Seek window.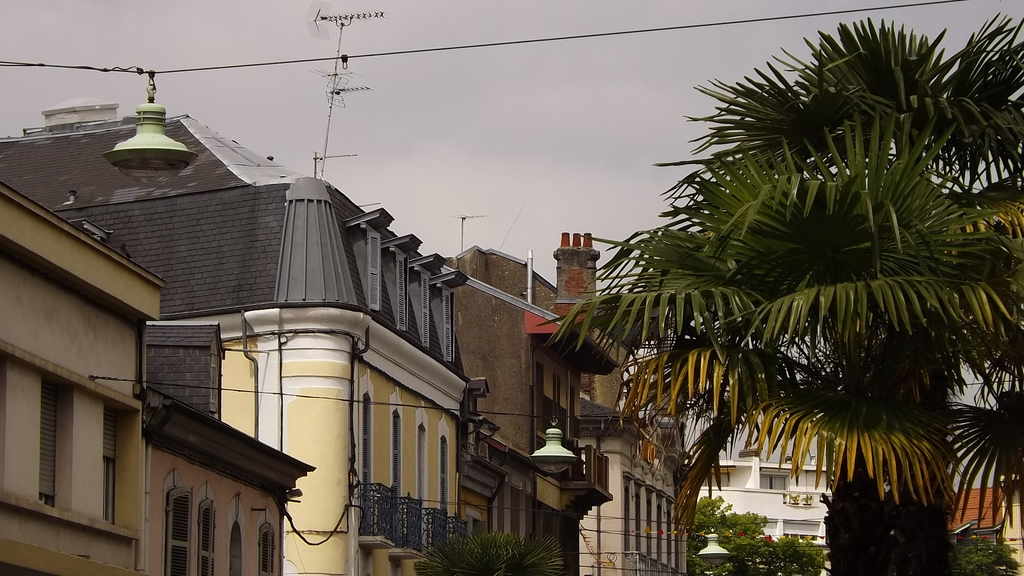
pyautogui.locateOnScreen(166, 492, 192, 574).
